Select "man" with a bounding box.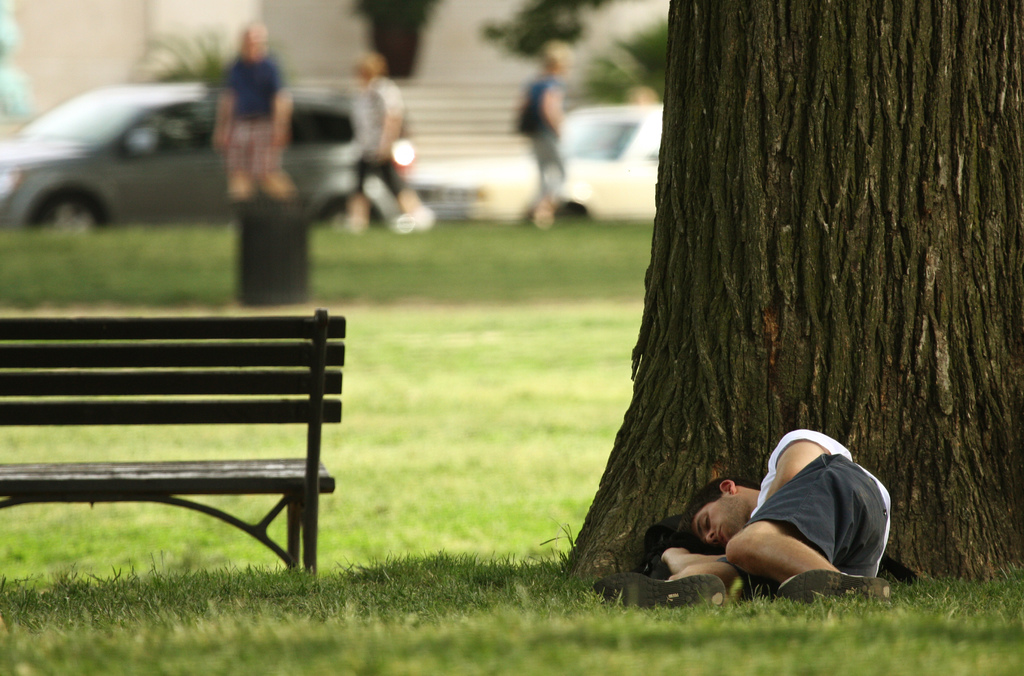
BBox(648, 418, 901, 608).
